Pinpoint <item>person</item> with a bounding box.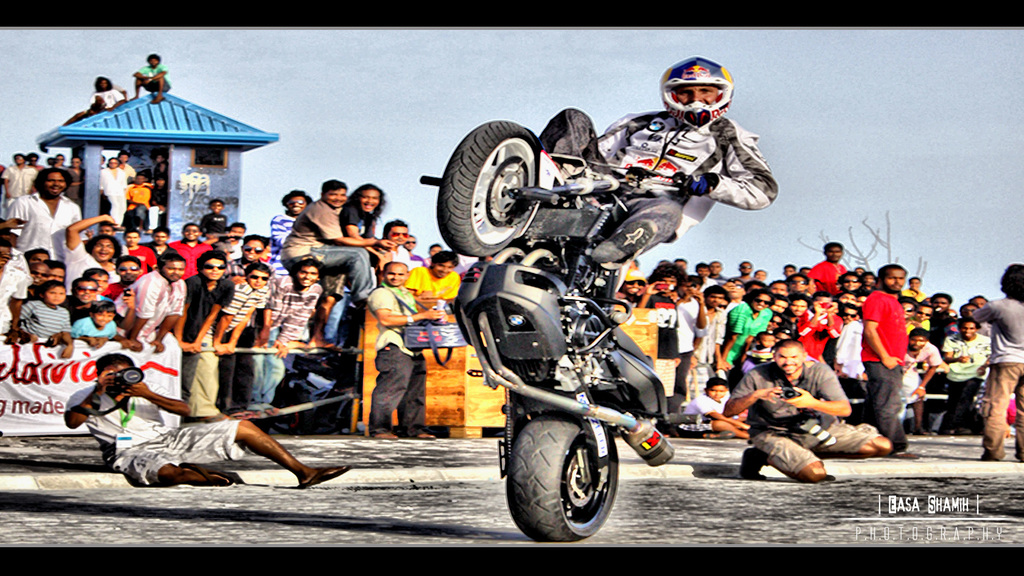
(left=538, top=57, right=777, bottom=264).
